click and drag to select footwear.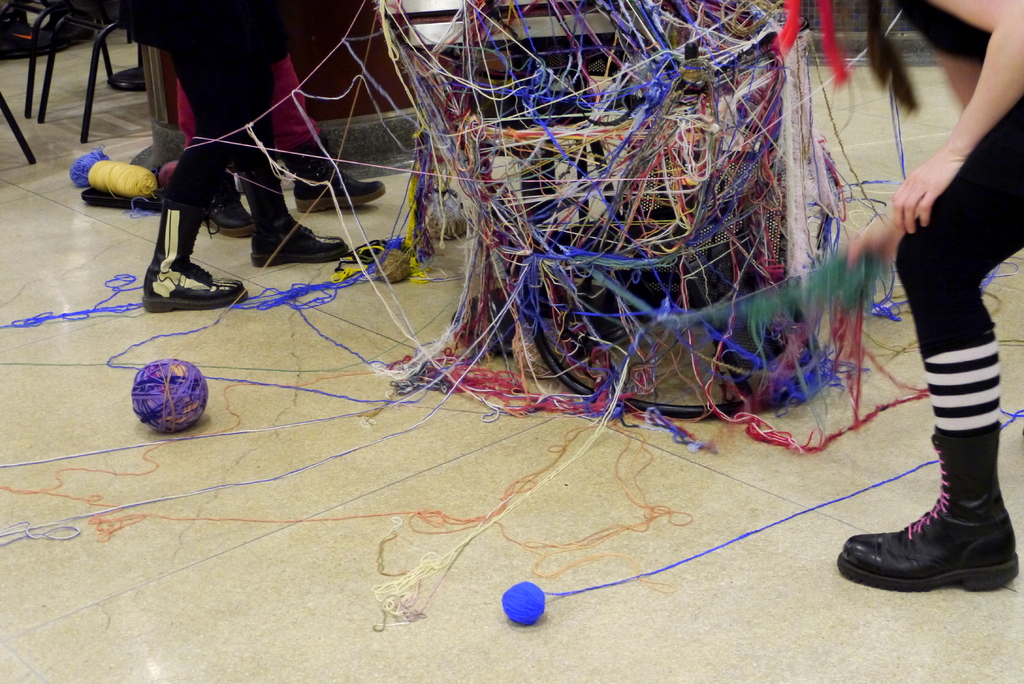
Selection: (left=246, top=199, right=335, bottom=261).
